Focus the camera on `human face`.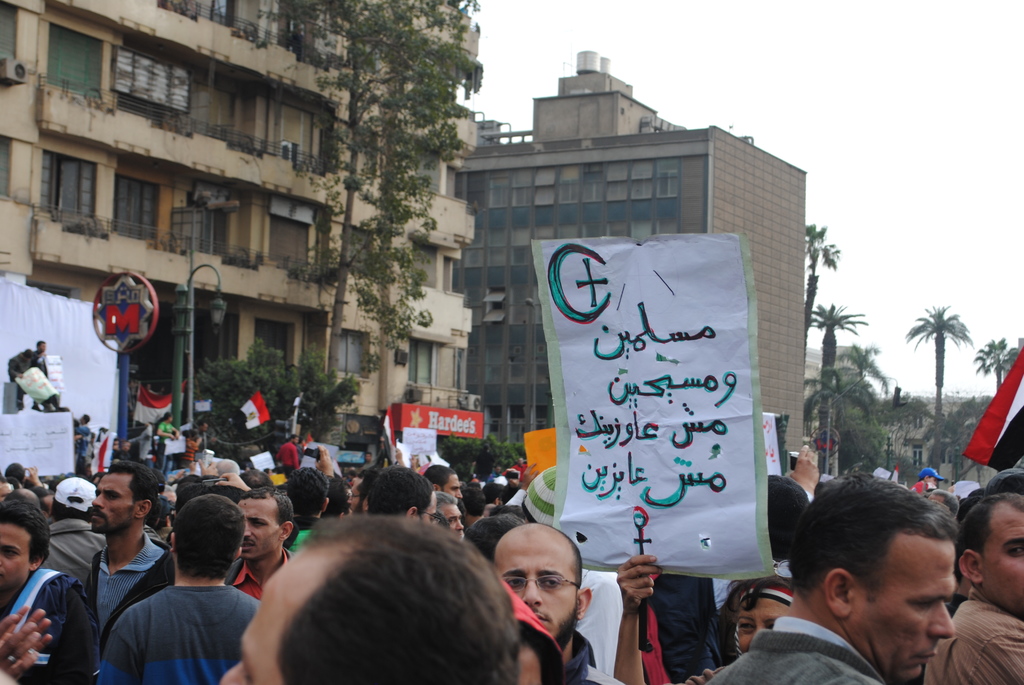
Focus region: region(44, 491, 56, 520).
